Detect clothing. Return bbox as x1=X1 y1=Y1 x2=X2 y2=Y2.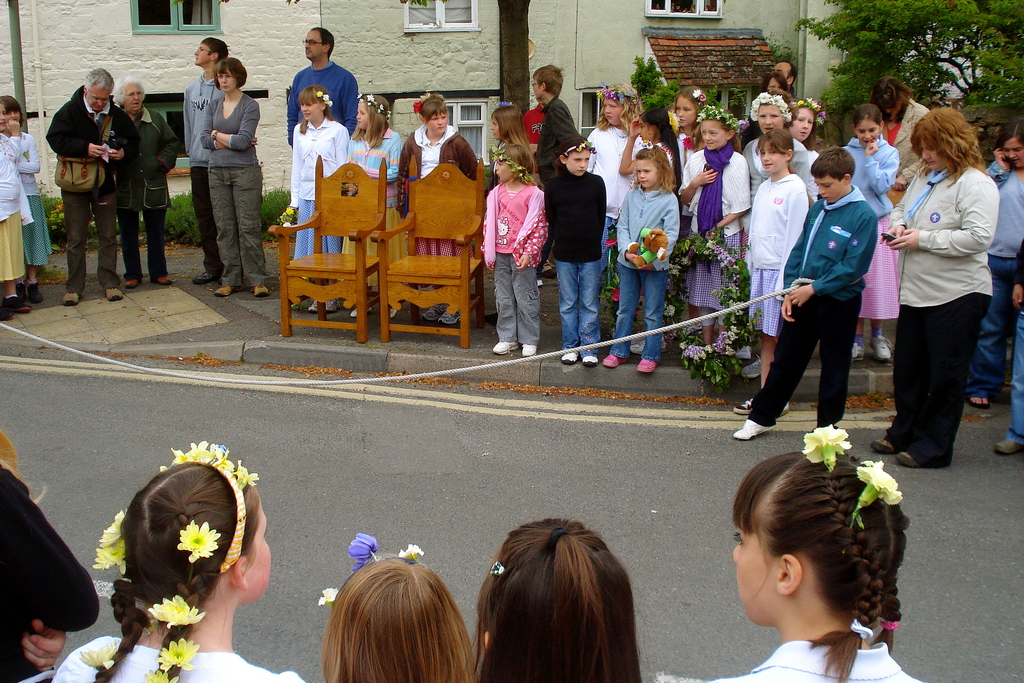
x1=341 y1=135 x2=408 y2=290.
